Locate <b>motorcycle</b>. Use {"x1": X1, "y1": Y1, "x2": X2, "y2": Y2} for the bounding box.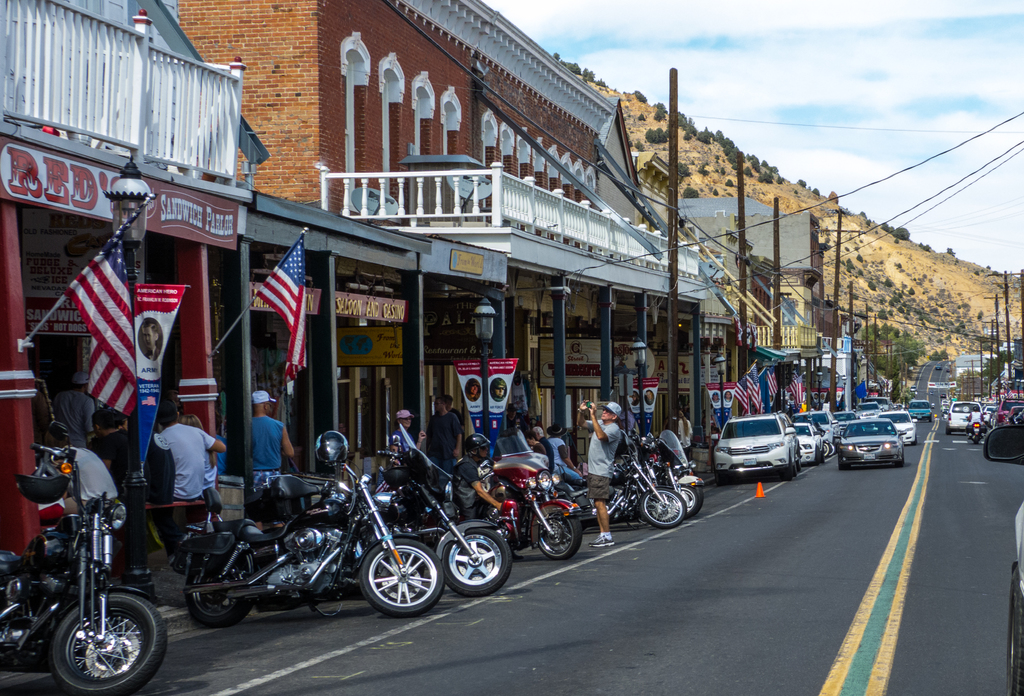
{"x1": 0, "y1": 423, "x2": 166, "y2": 695}.
